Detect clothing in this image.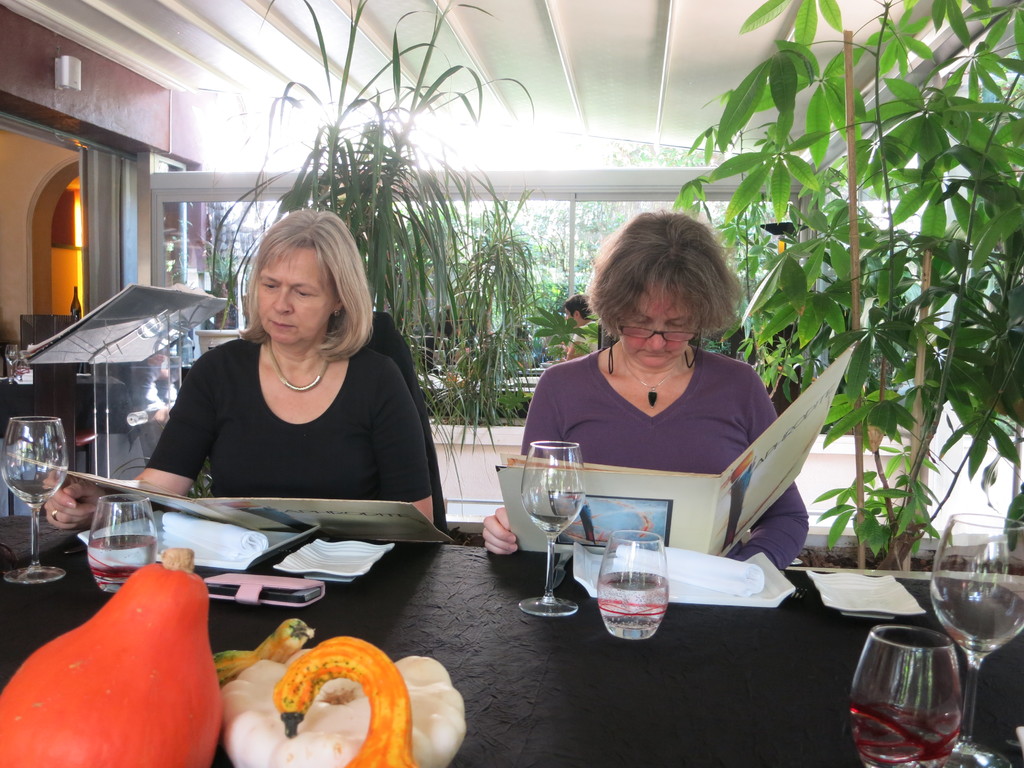
Detection: Rect(142, 340, 431, 507).
